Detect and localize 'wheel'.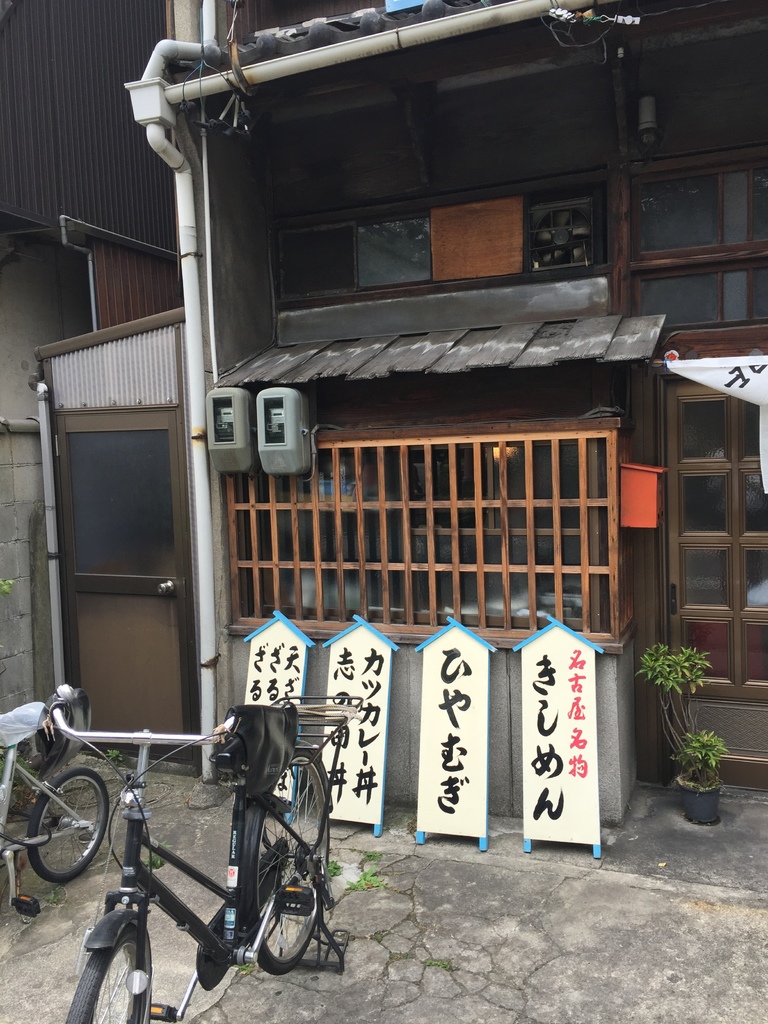
Localized at <box>25,780,95,894</box>.
